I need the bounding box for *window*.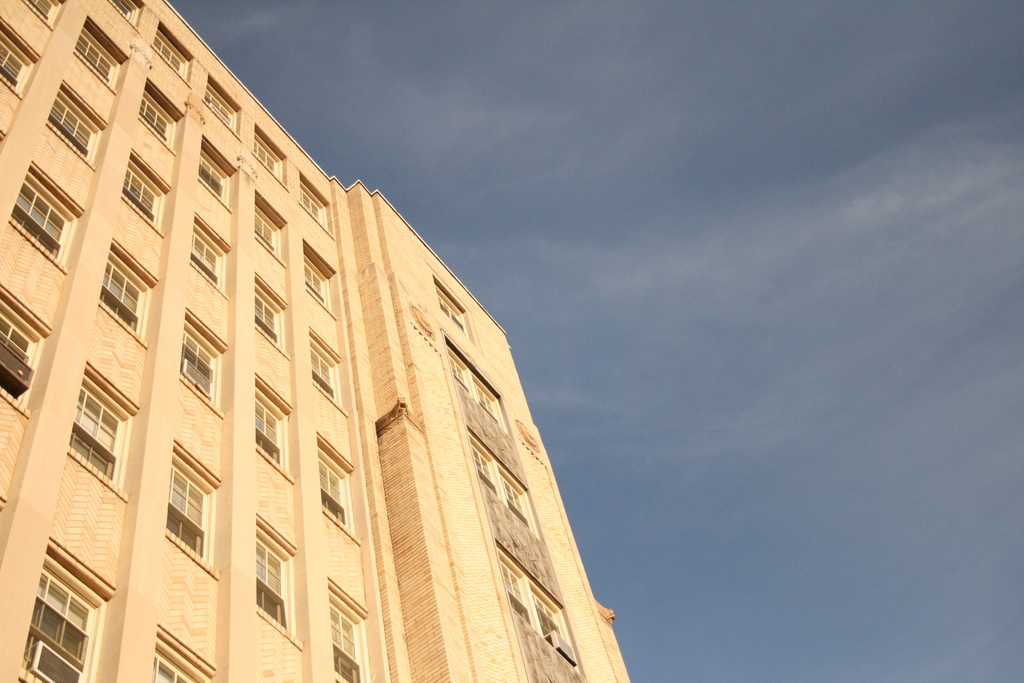
Here it is: (317, 436, 358, 541).
